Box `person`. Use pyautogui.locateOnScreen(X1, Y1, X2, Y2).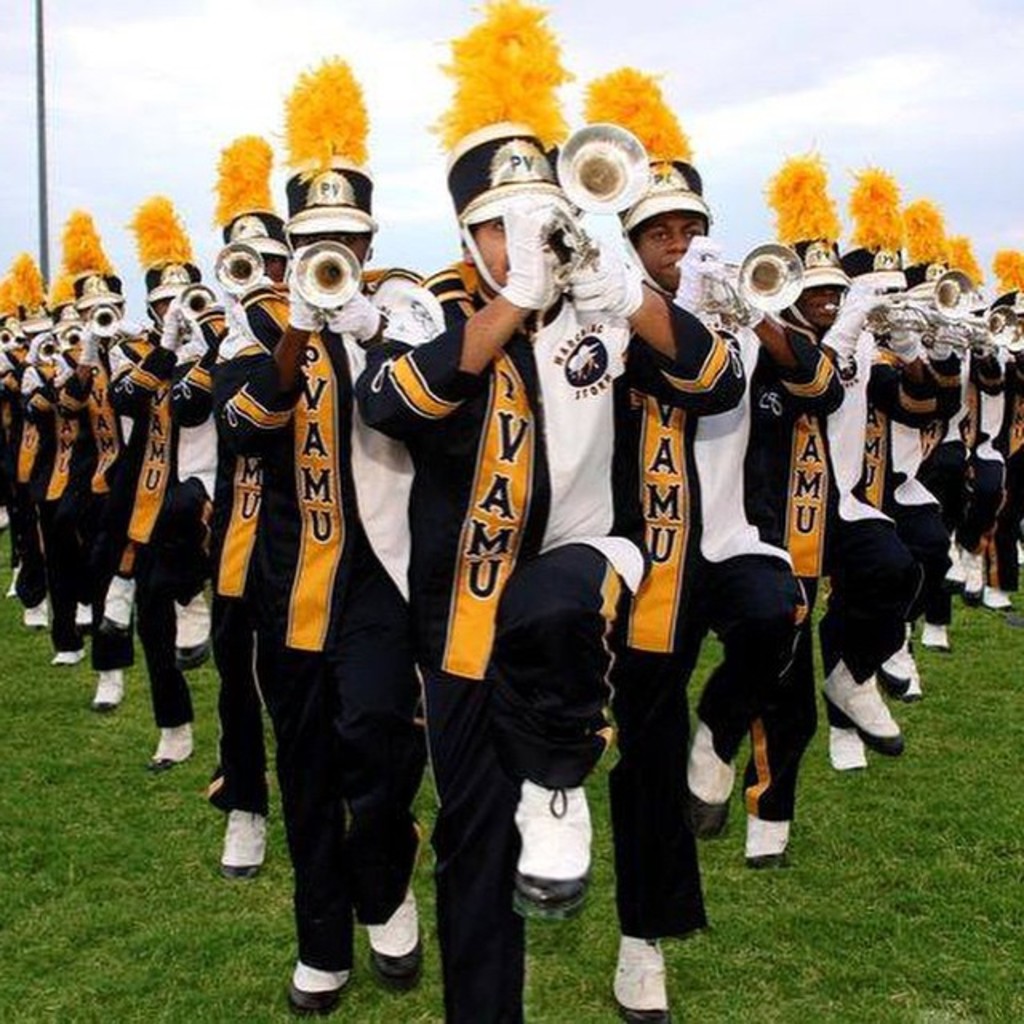
pyautogui.locateOnScreen(579, 42, 859, 998).
